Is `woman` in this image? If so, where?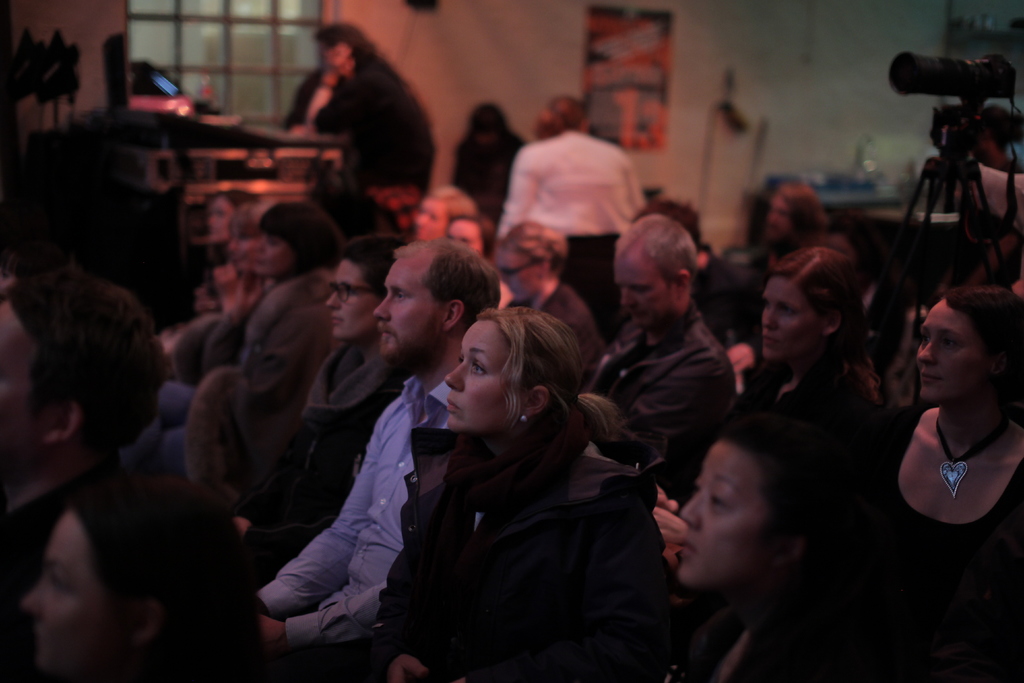
Yes, at crop(8, 475, 254, 671).
